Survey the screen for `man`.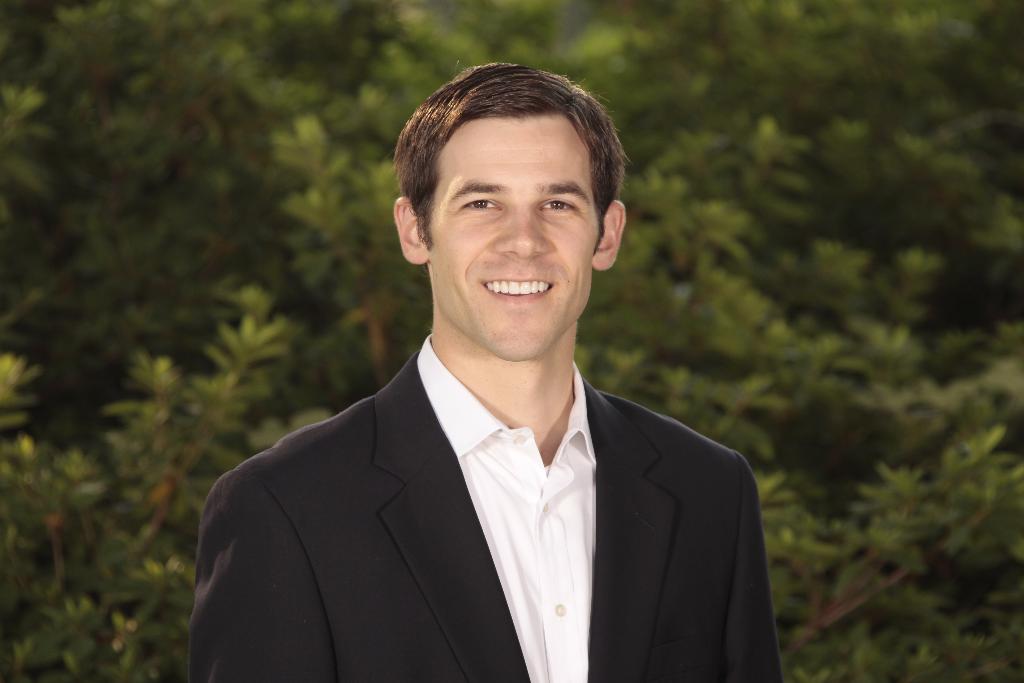
Survey found: l=188, t=60, r=788, b=682.
